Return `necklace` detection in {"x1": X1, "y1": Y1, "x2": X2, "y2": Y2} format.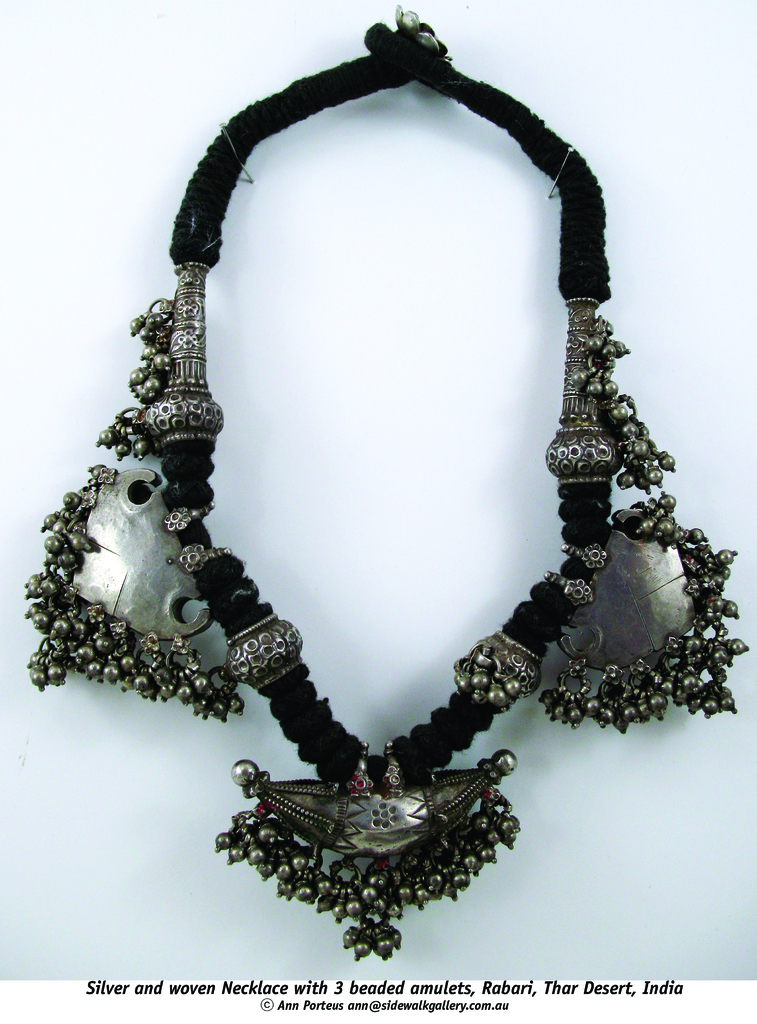
{"x1": 26, "y1": 4, "x2": 751, "y2": 967}.
